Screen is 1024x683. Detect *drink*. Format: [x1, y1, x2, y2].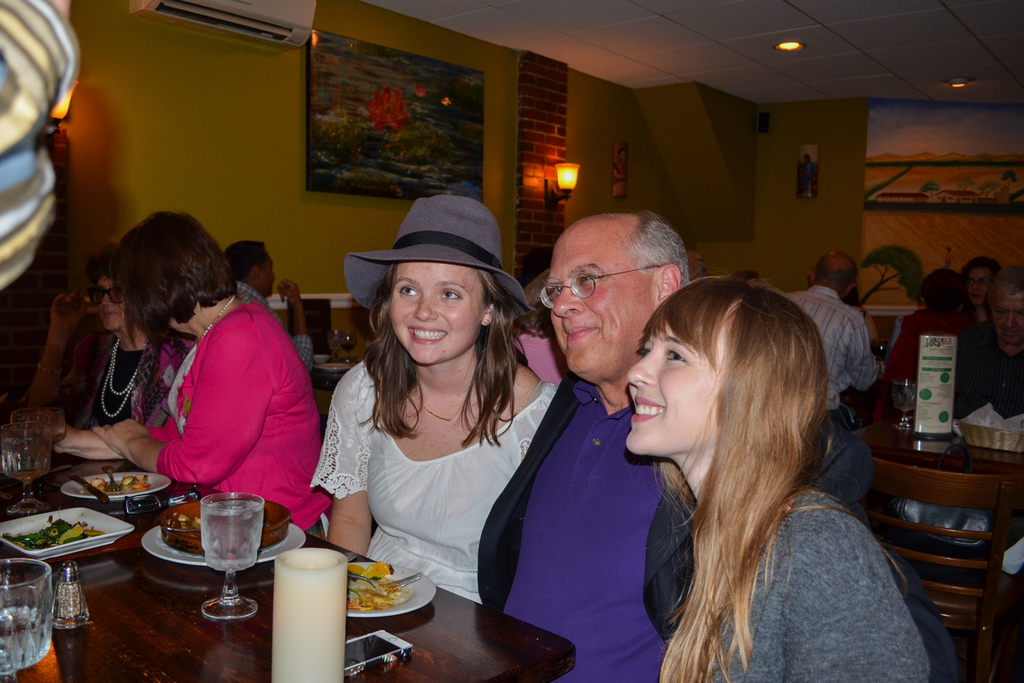
[199, 499, 263, 574].
